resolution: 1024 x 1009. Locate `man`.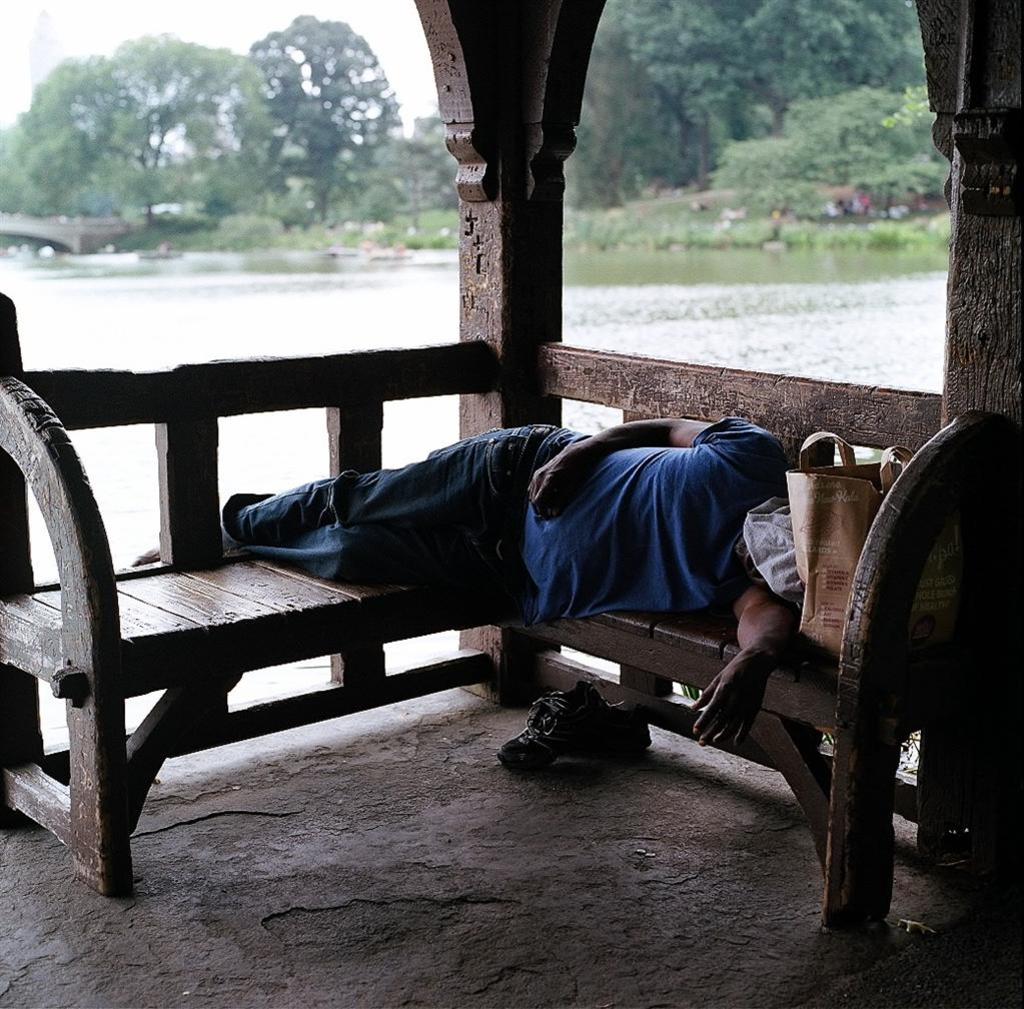
bbox(223, 415, 810, 745).
